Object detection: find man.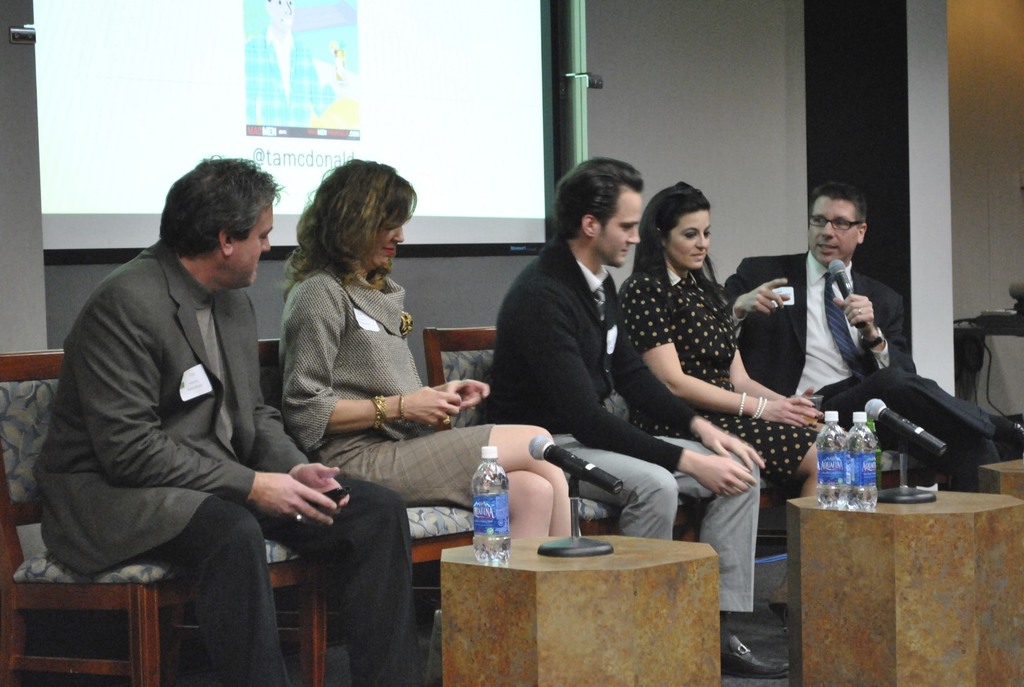
<bbox>723, 180, 997, 496</bbox>.
